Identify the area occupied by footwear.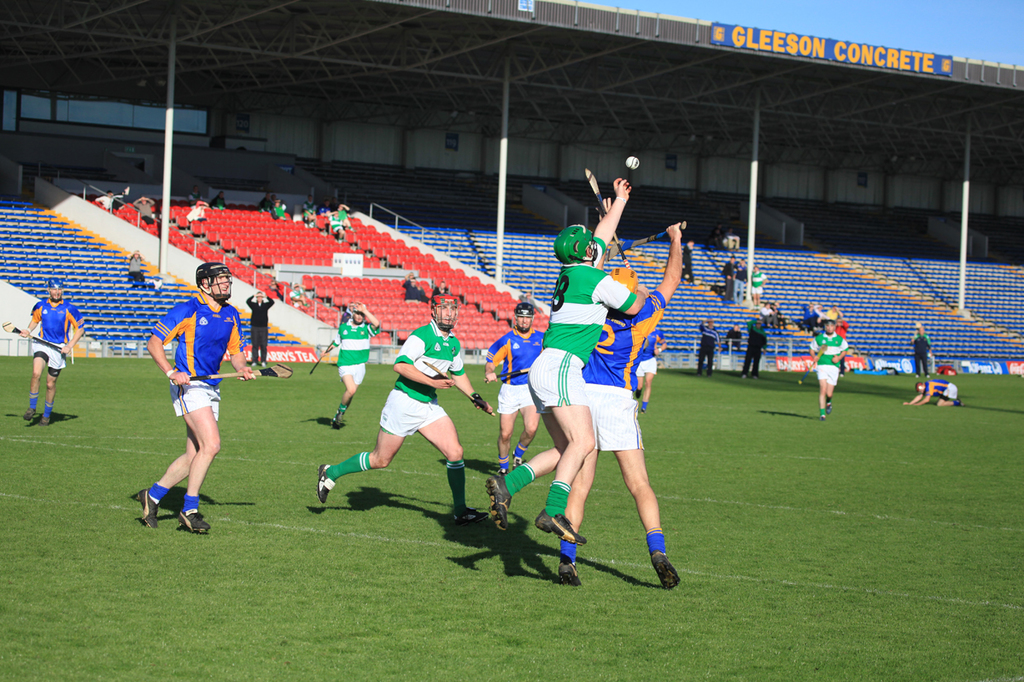
Area: (483,473,507,534).
